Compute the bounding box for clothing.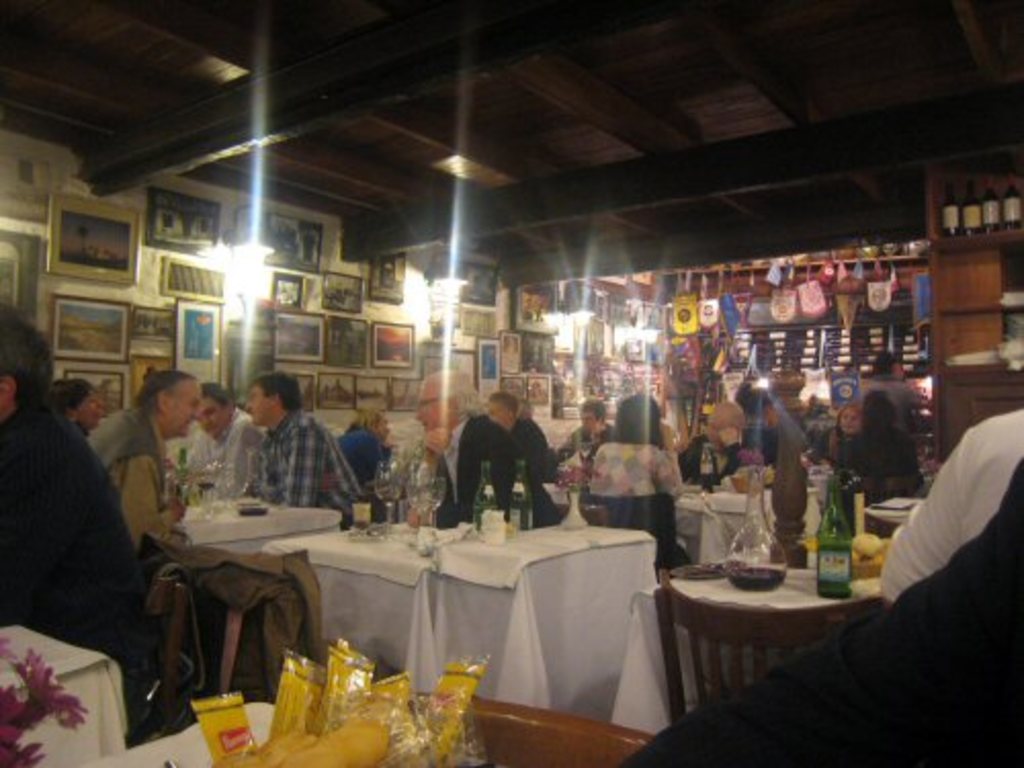
(x1=870, y1=412, x2=1022, y2=602).
